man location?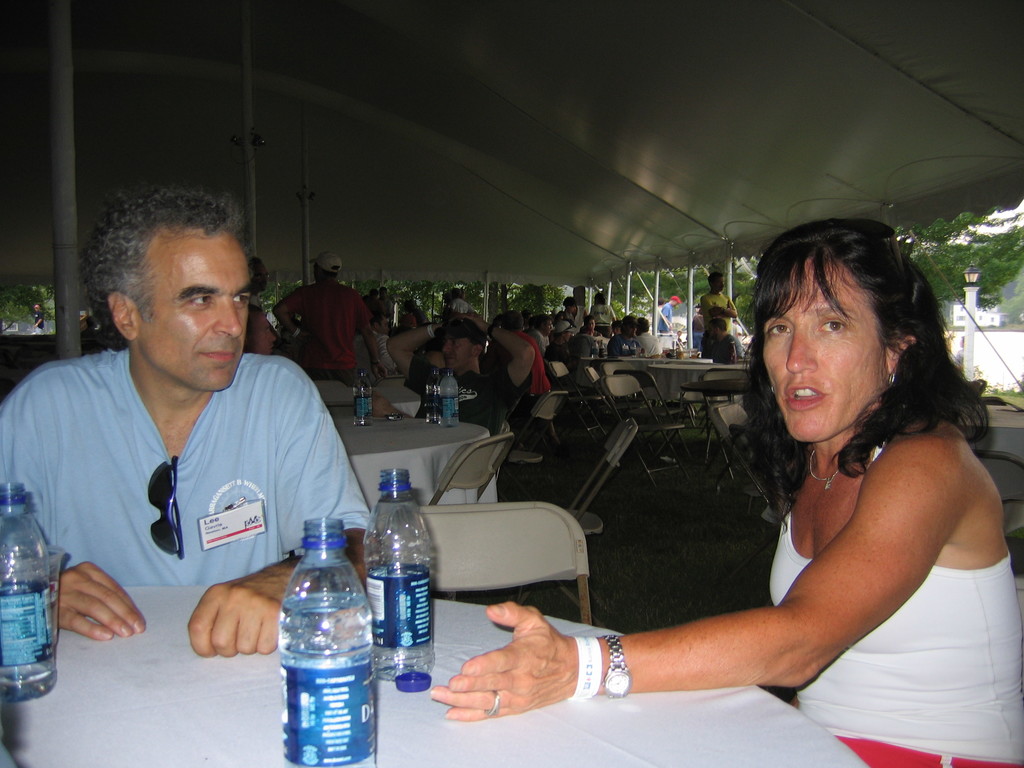
rect(0, 186, 389, 659)
